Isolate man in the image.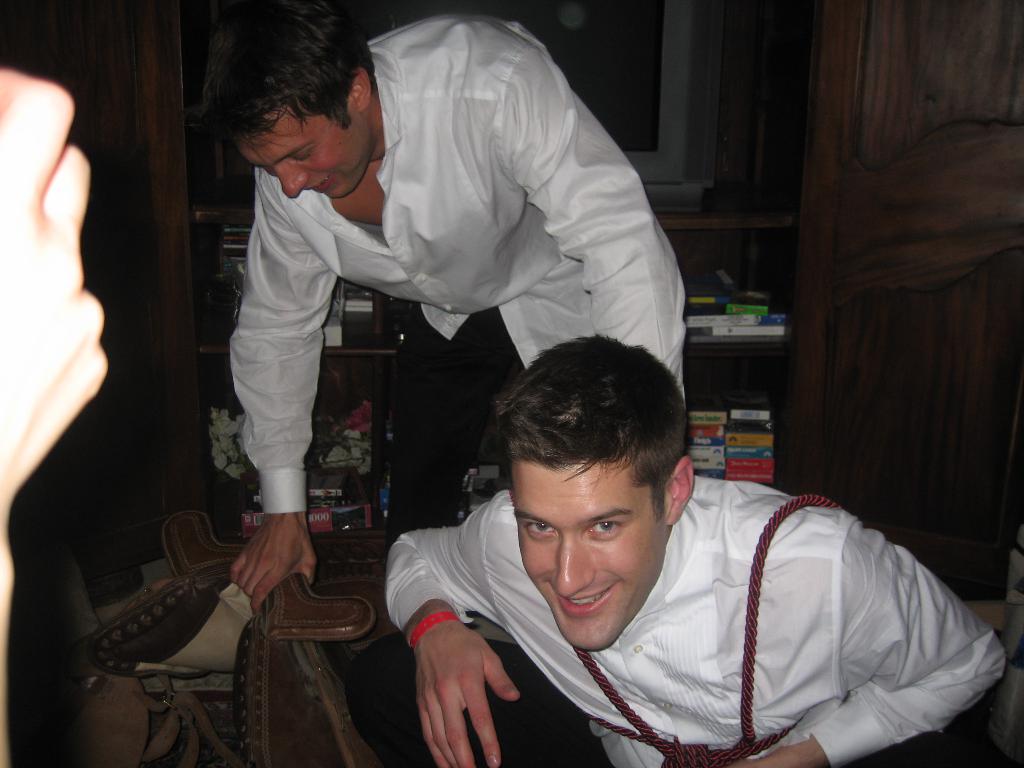
Isolated region: [218, 4, 703, 618].
